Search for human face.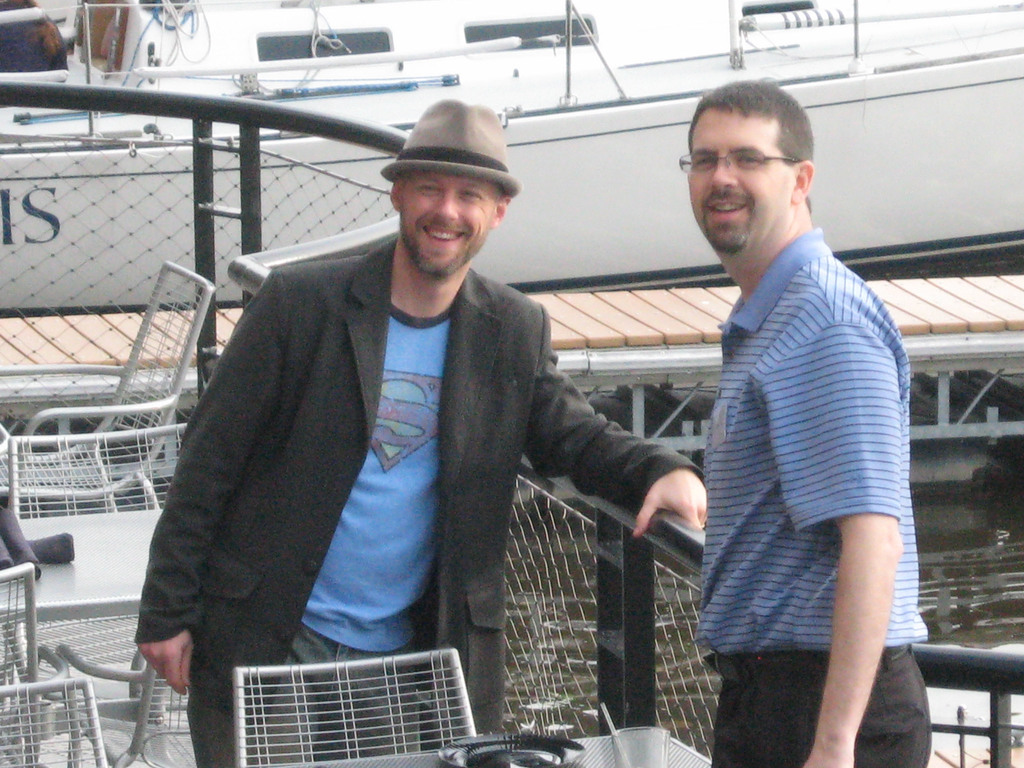
Found at (x1=691, y1=105, x2=788, y2=252).
